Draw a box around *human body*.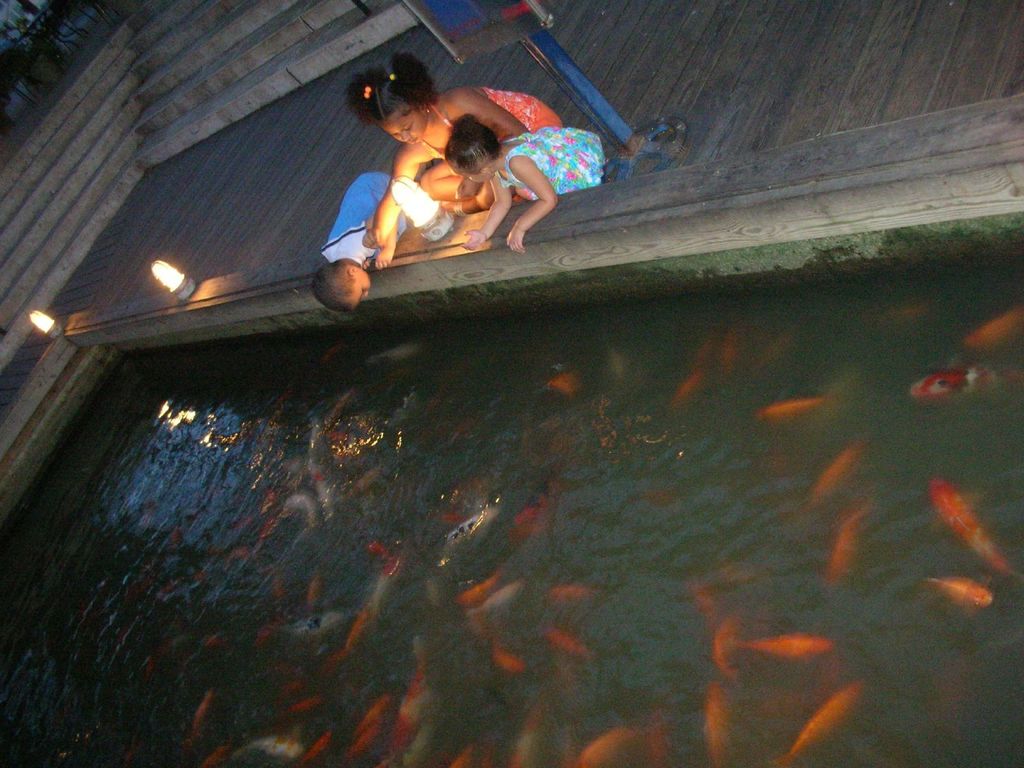
select_region(370, 88, 557, 253).
